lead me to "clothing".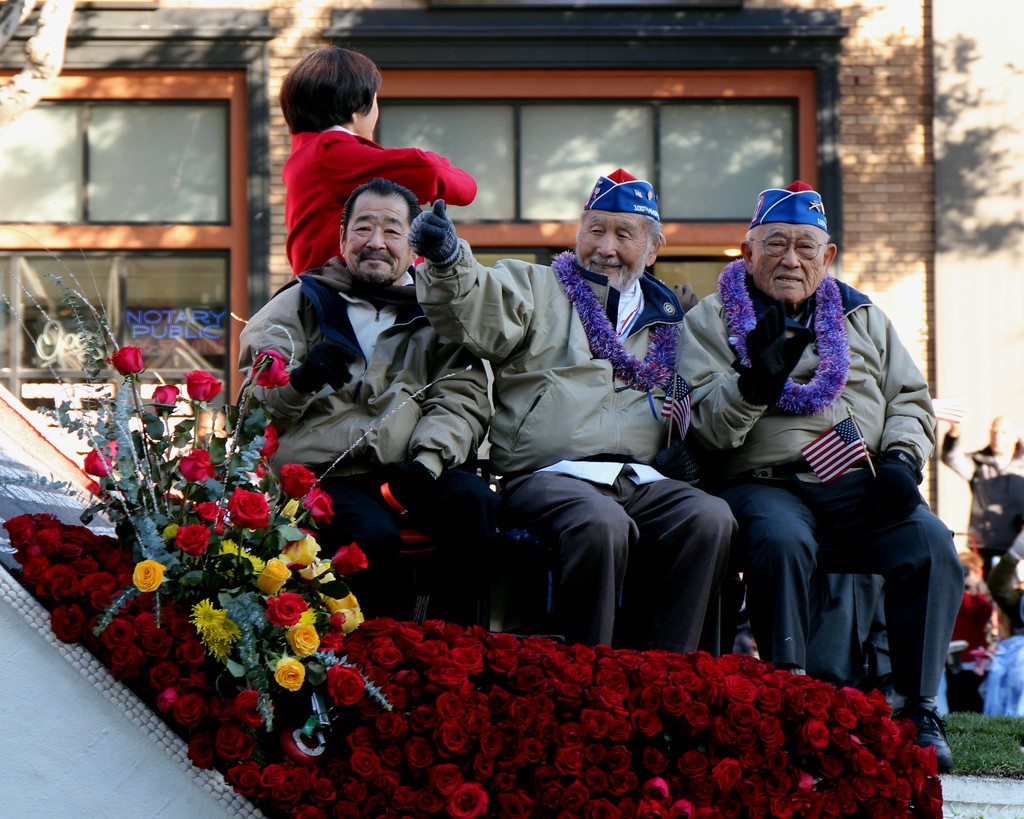
Lead to box(668, 192, 957, 748).
